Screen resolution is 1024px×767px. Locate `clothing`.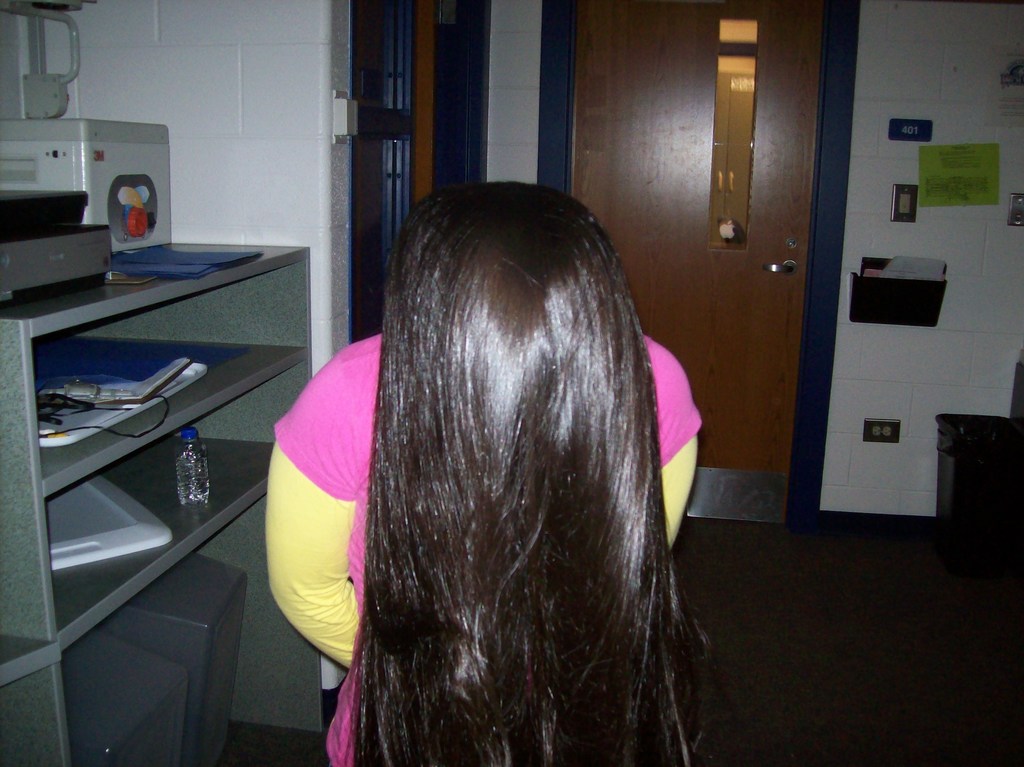
l=301, t=224, r=727, b=757.
